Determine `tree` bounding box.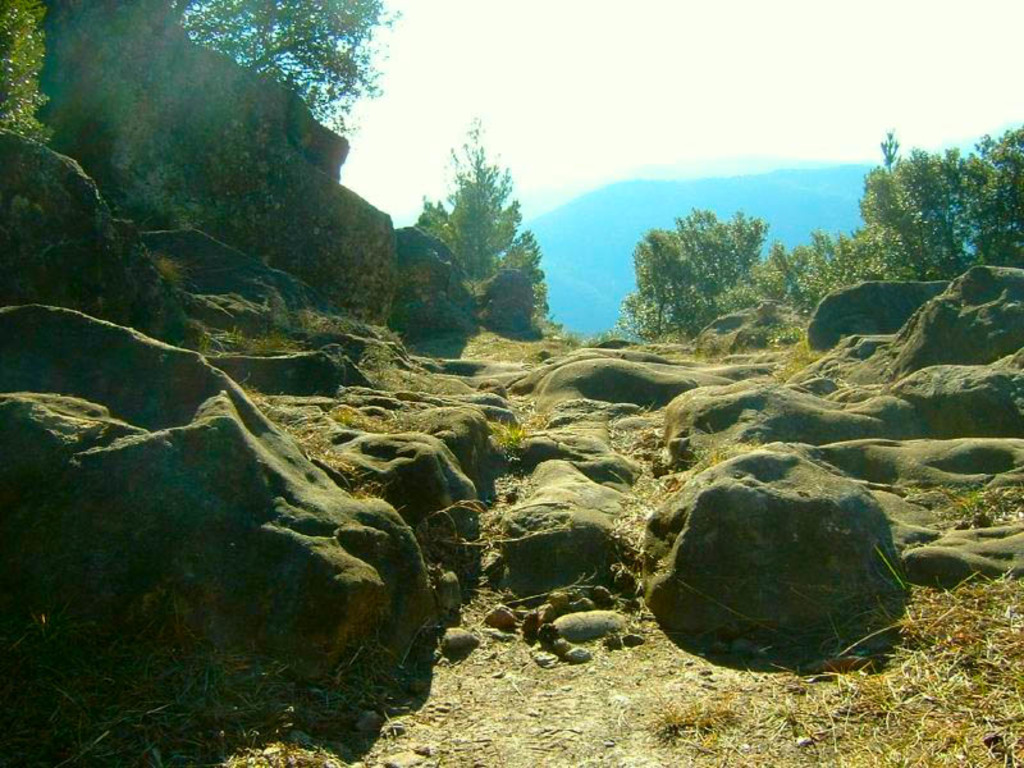
Determined: <box>415,116,553,310</box>.
